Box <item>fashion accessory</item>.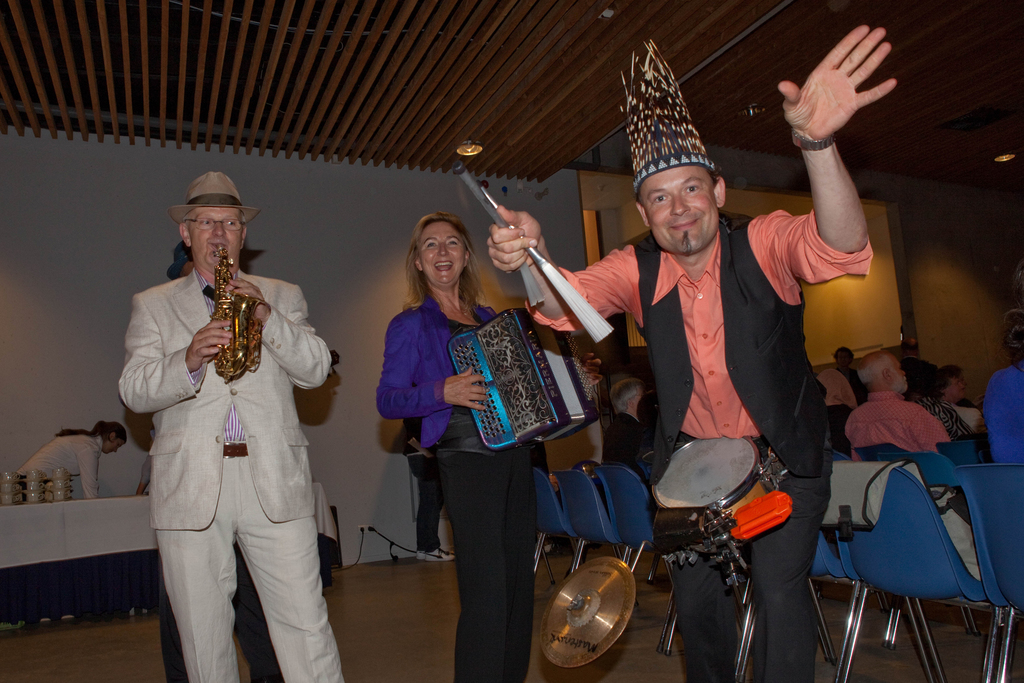
left=620, top=39, right=719, bottom=199.
